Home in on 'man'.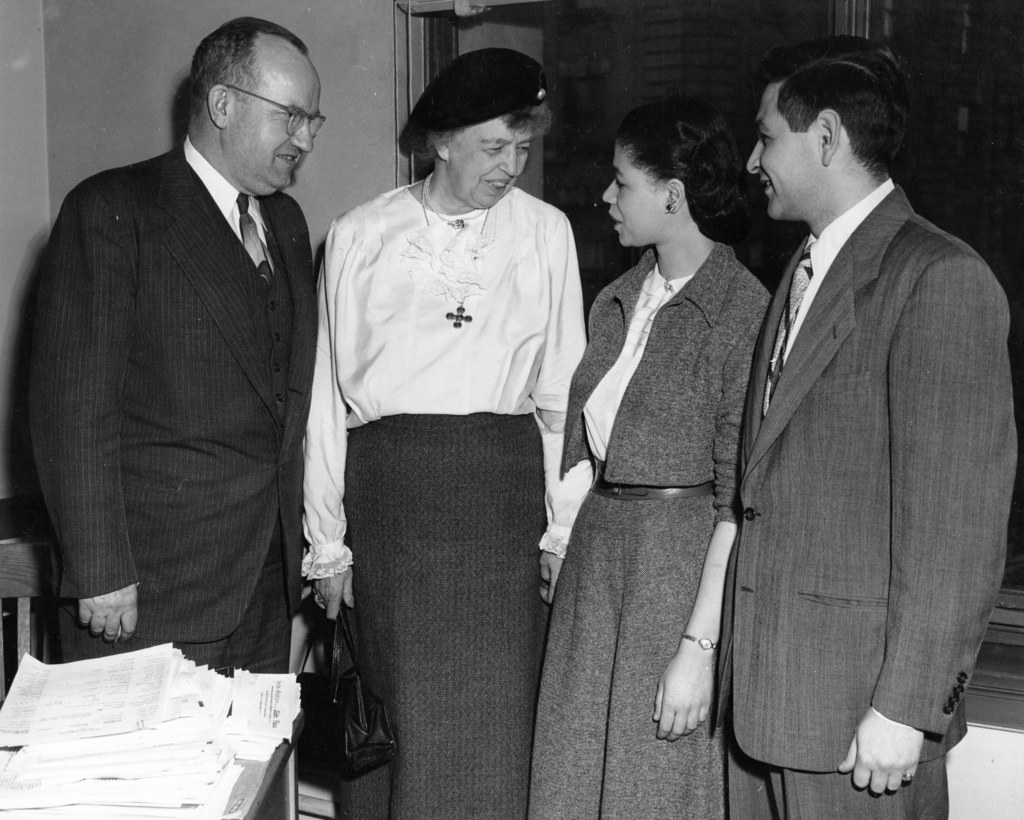
Homed in at <bbox>734, 28, 1023, 819</bbox>.
